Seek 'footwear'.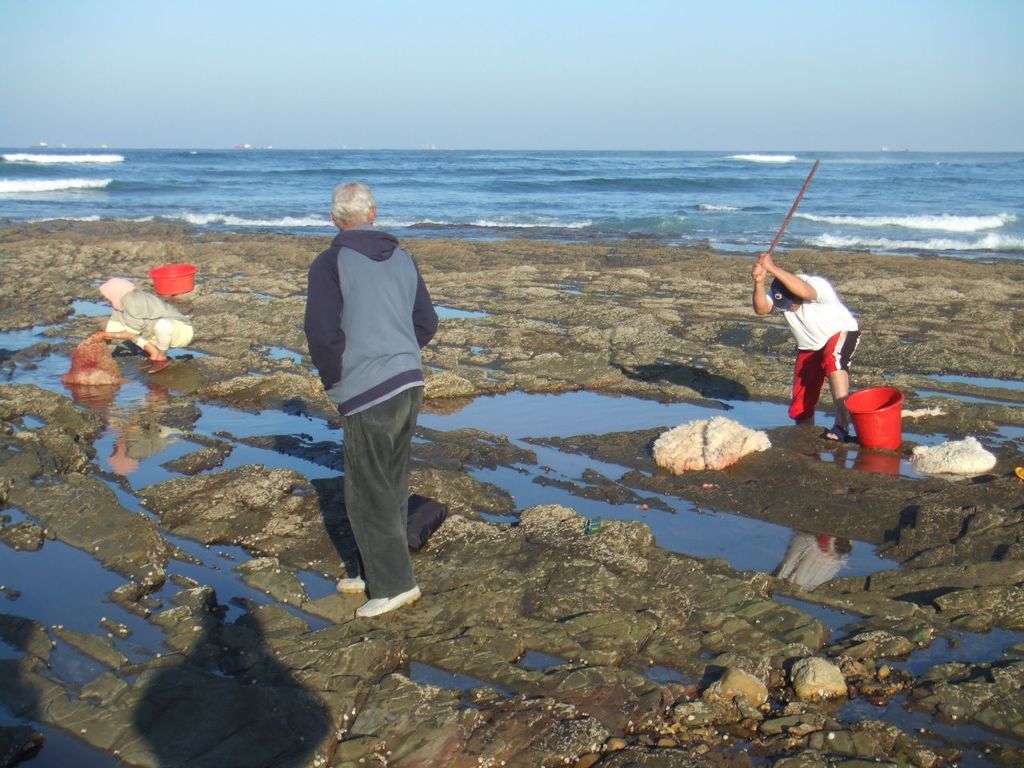
[x1=153, y1=359, x2=171, y2=373].
